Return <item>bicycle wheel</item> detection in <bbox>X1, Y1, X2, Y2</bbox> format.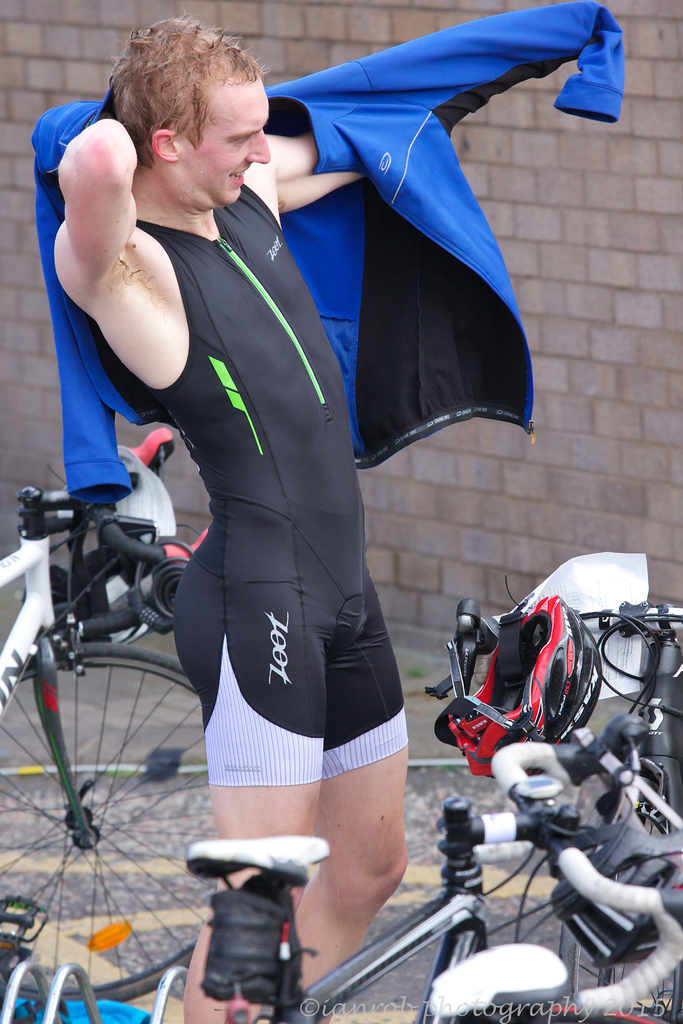
<bbox>559, 765, 682, 1023</bbox>.
